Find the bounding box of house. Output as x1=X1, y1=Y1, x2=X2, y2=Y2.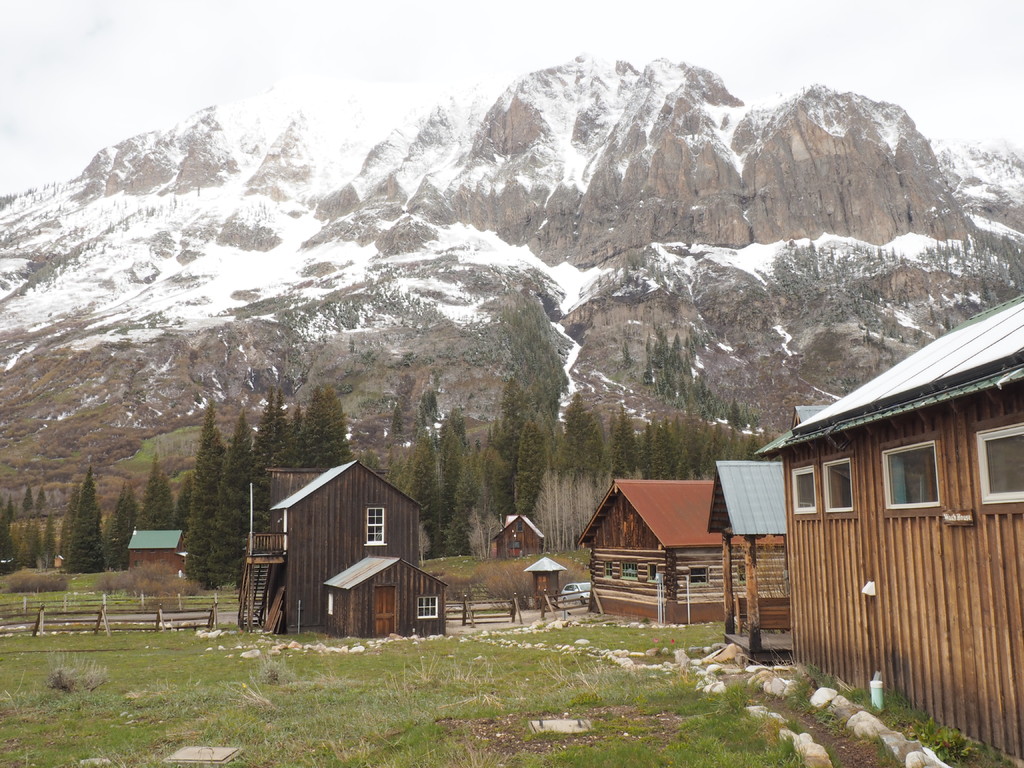
x1=736, y1=461, x2=790, y2=653.
